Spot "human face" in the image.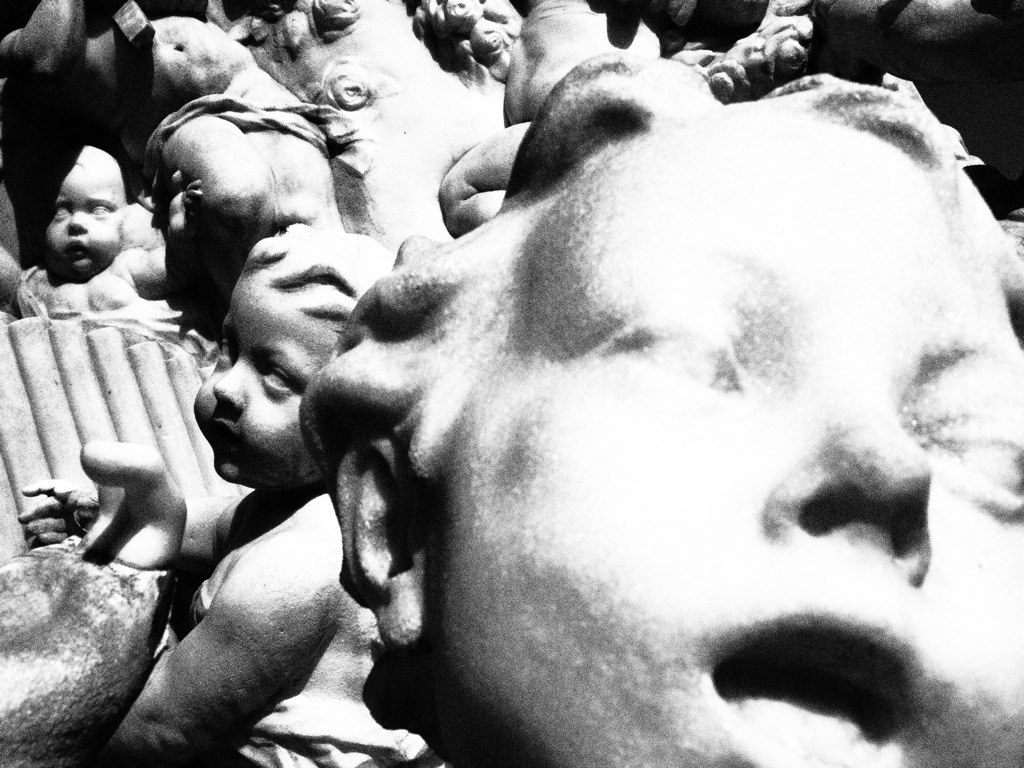
"human face" found at <bbox>194, 263, 338, 482</bbox>.
